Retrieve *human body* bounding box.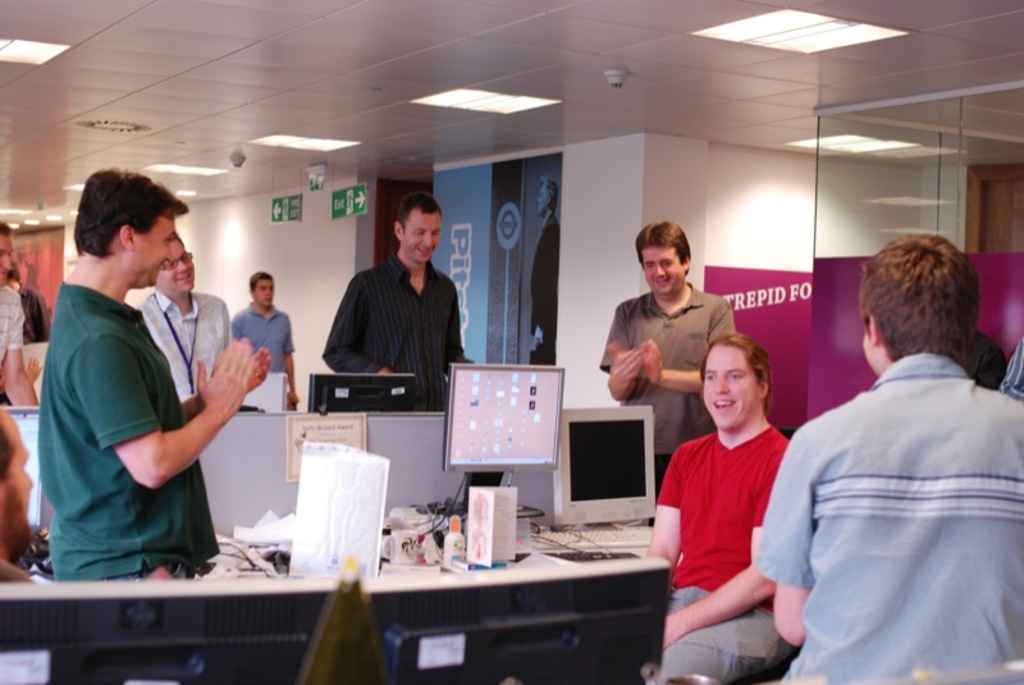
Bounding box: 595,282,745,517.
